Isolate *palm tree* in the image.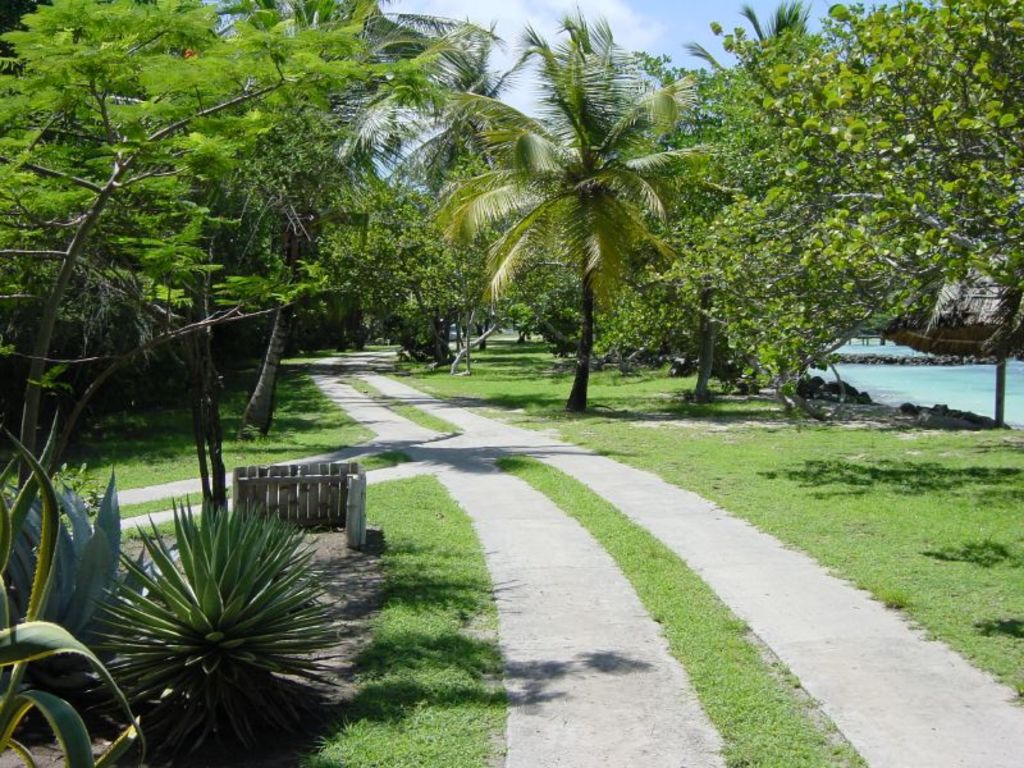
Isolated region: {"x1": 495, "y1": 69, "x2": 685, "y2": 422}.
